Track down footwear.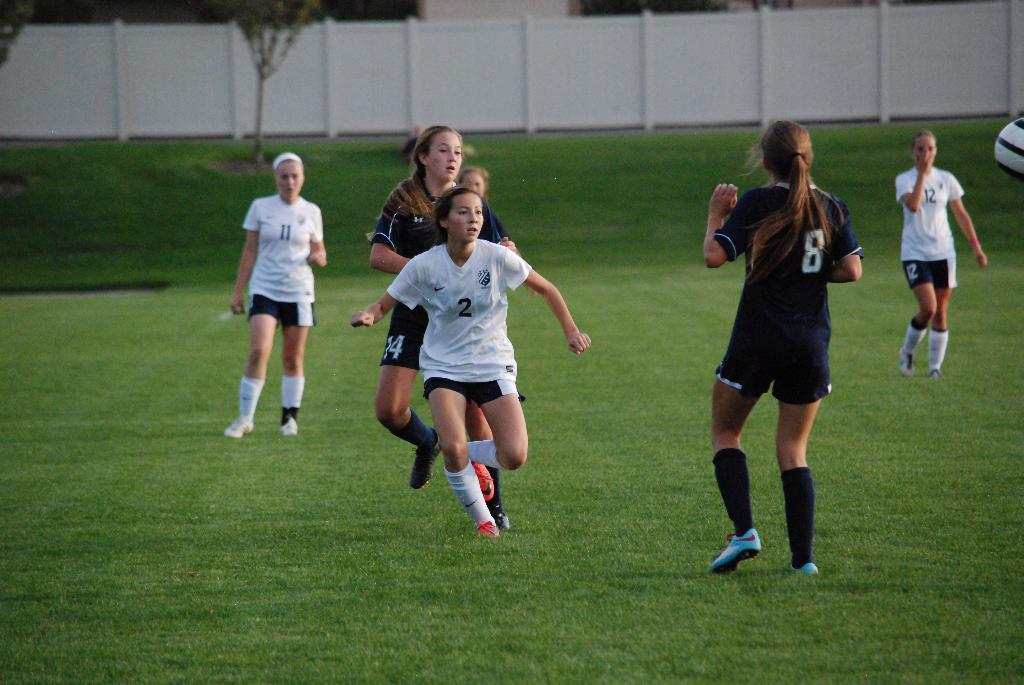
Tracked to left=468, top=461, right=493, bottom=502.
